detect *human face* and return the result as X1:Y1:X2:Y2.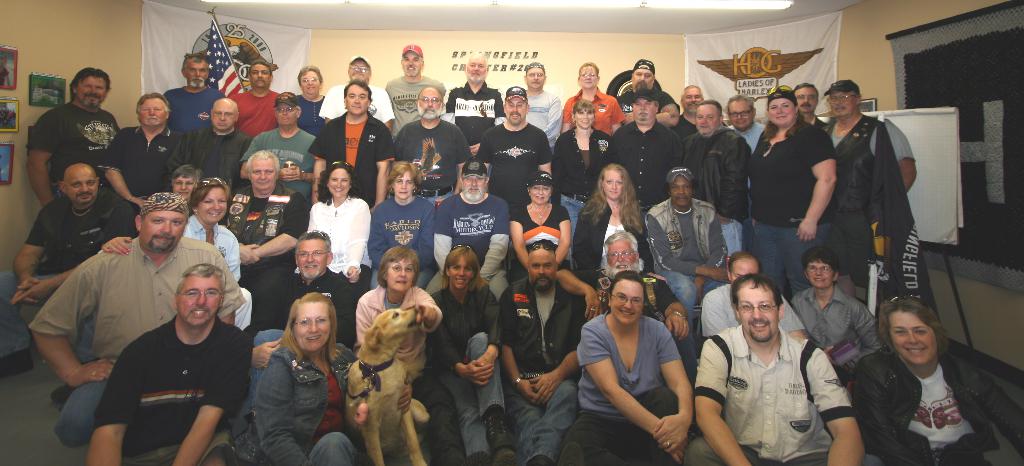
731:255:762:285.
